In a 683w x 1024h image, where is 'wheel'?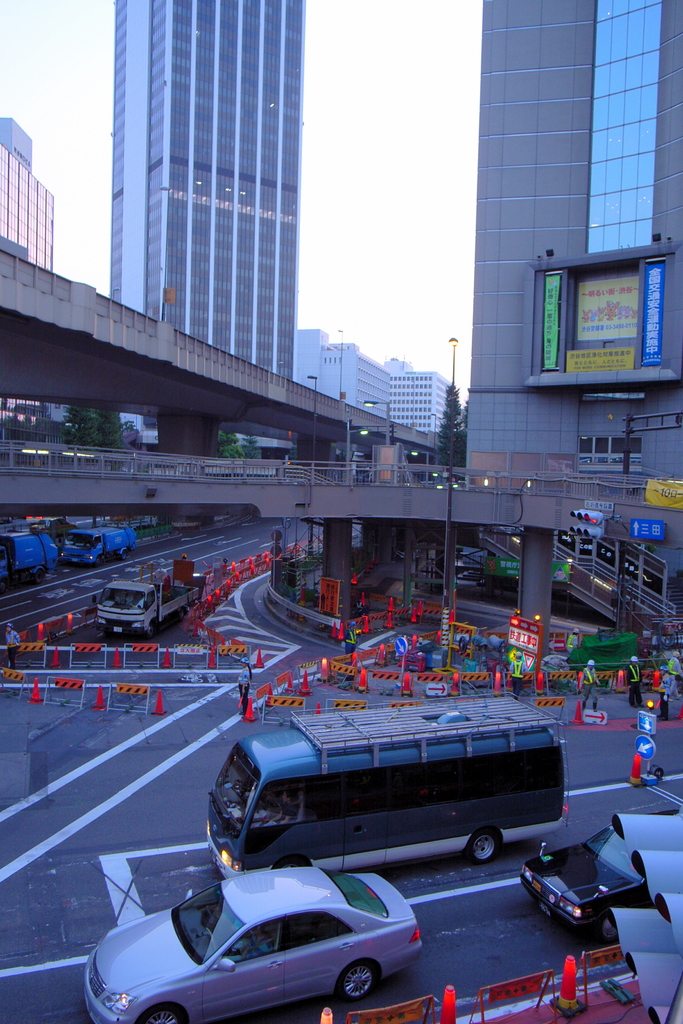
bbox(343, 963, 376, 1005).
